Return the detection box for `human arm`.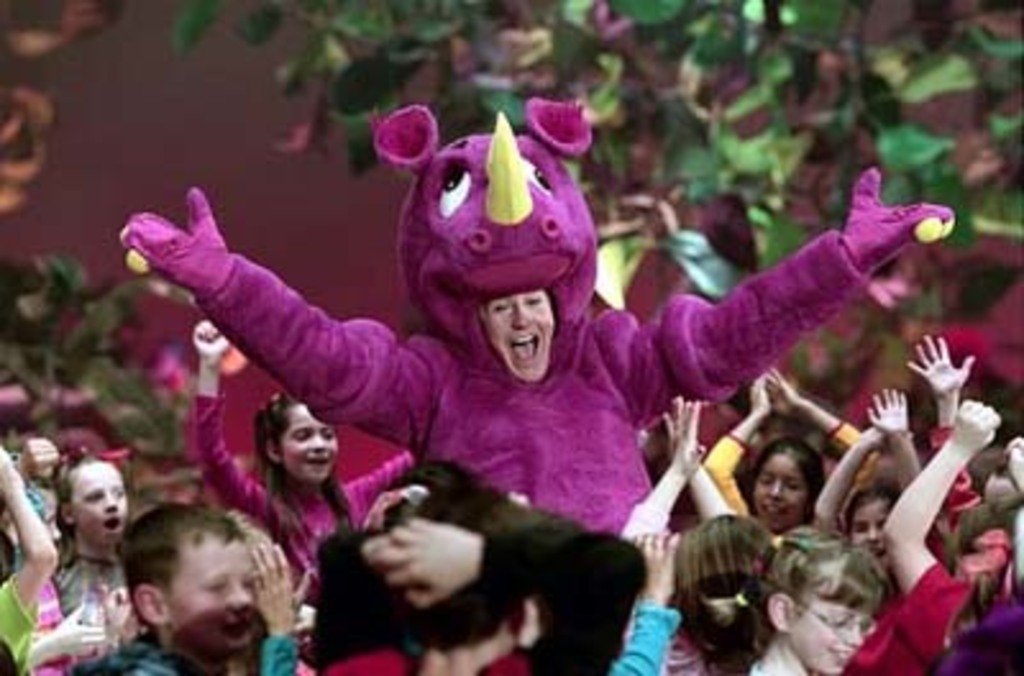
pyautogui.locateOnScreen(0, 438, 59, 673).
